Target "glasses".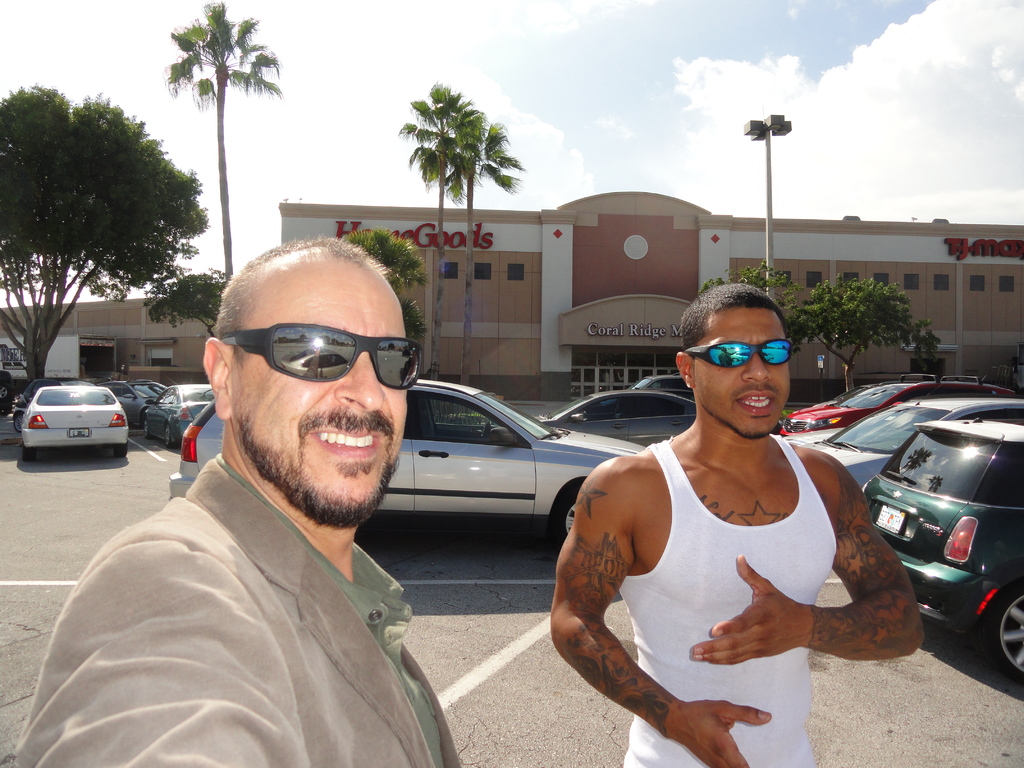
Target region: bbox(244, 333, 421, 401).
